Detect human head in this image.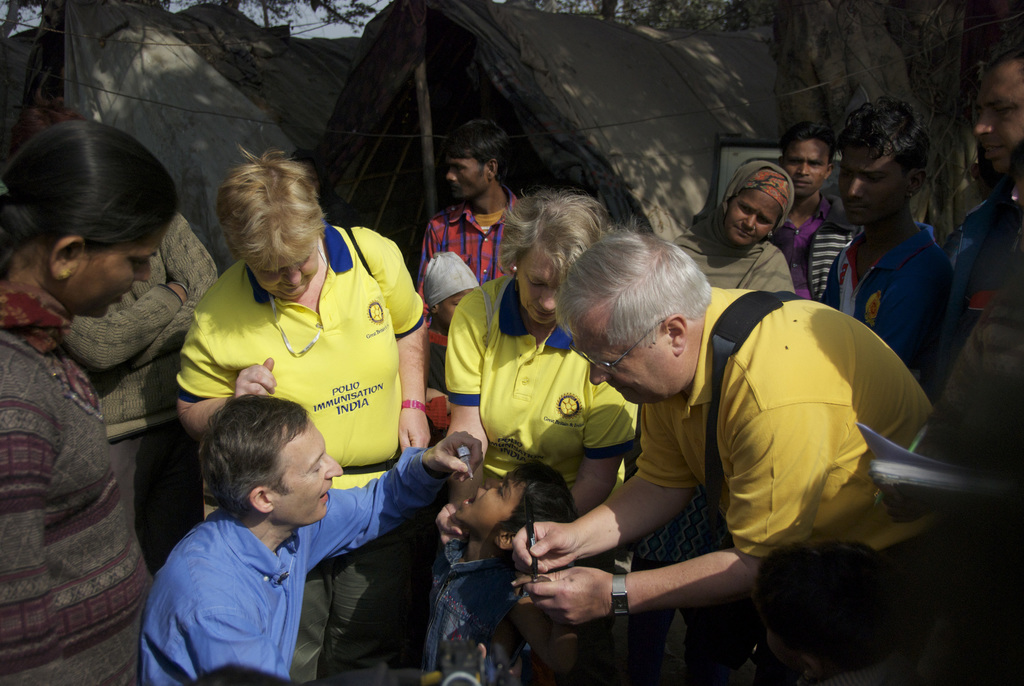
Detection: left=418, top=253, right=484, bottom=324.
